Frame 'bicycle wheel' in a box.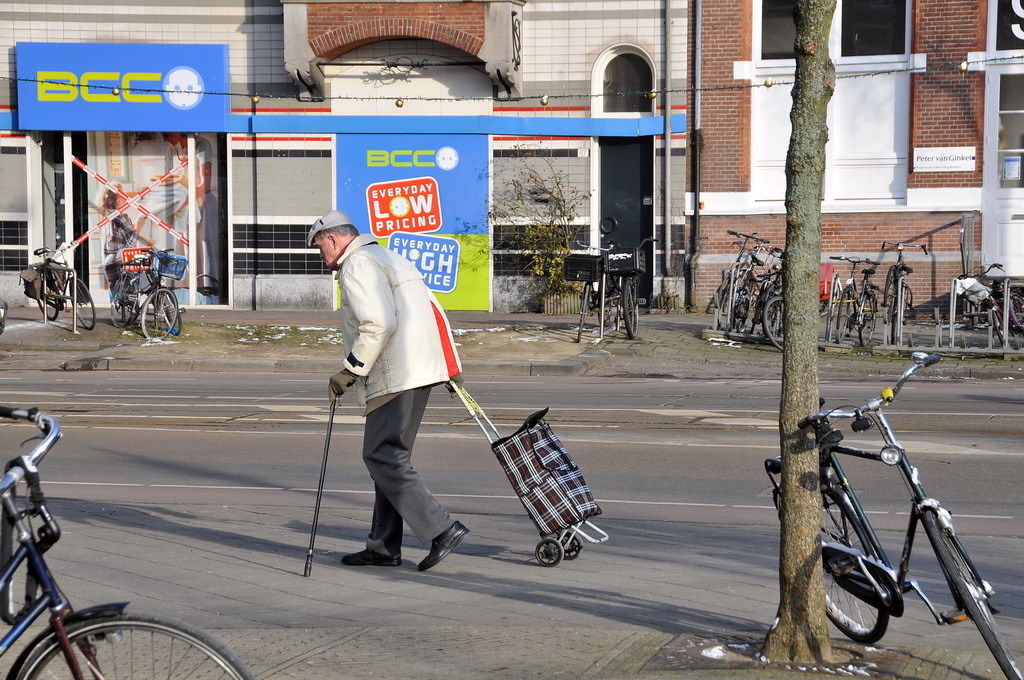
BBox(19, 611, 257, 679).
